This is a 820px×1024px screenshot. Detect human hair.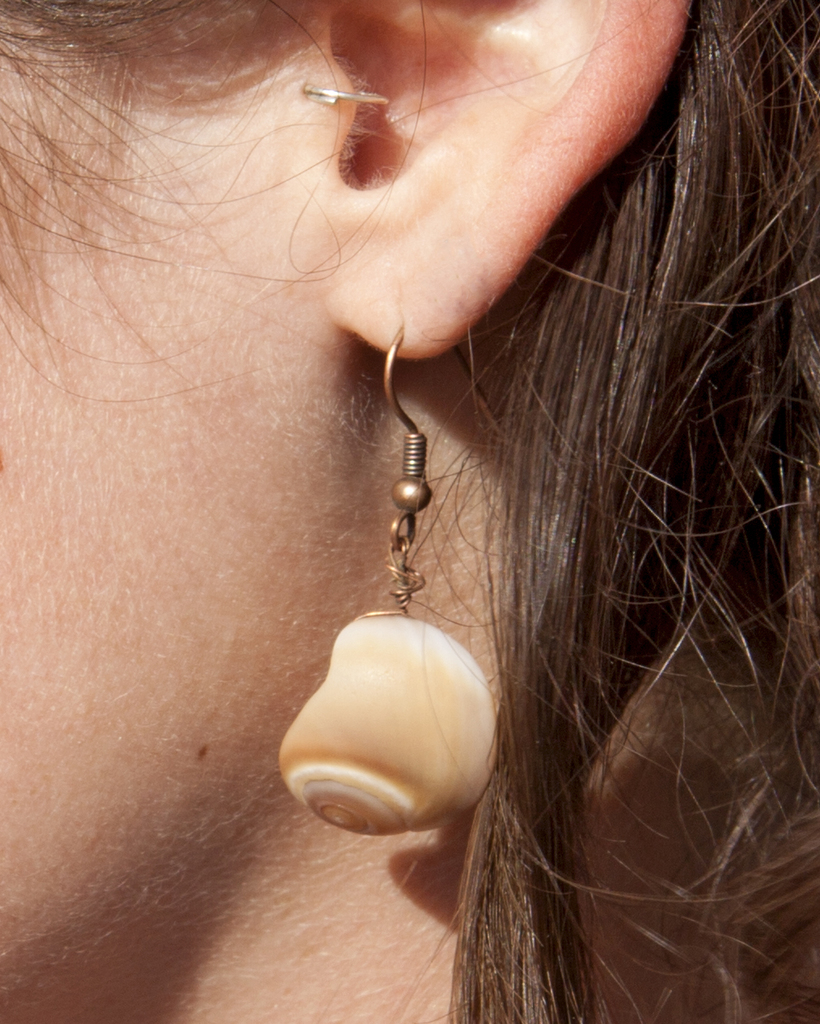
l=131, t=35, r=800, b=1016.
